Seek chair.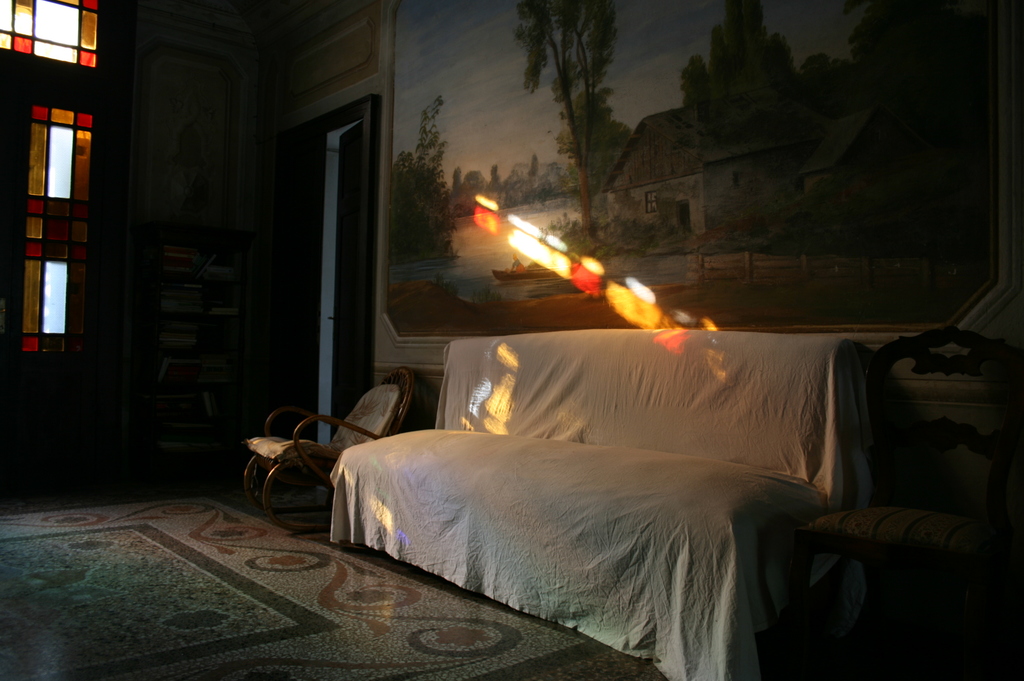
228:365:413:533.
